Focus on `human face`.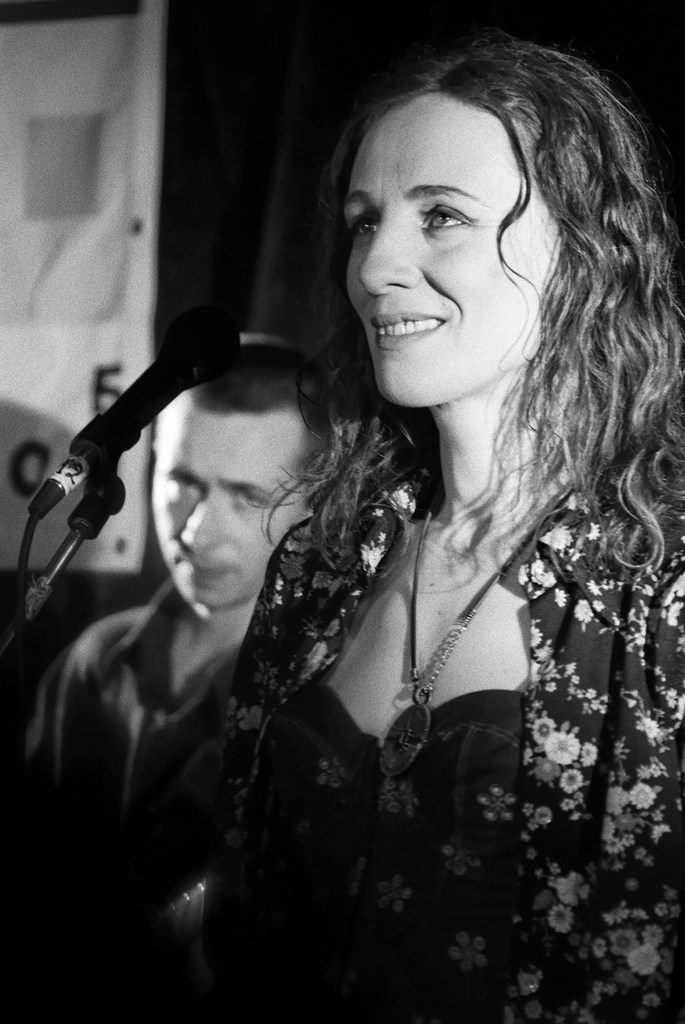
Focused at (left=148, top=414, right=313, bottom=607).
